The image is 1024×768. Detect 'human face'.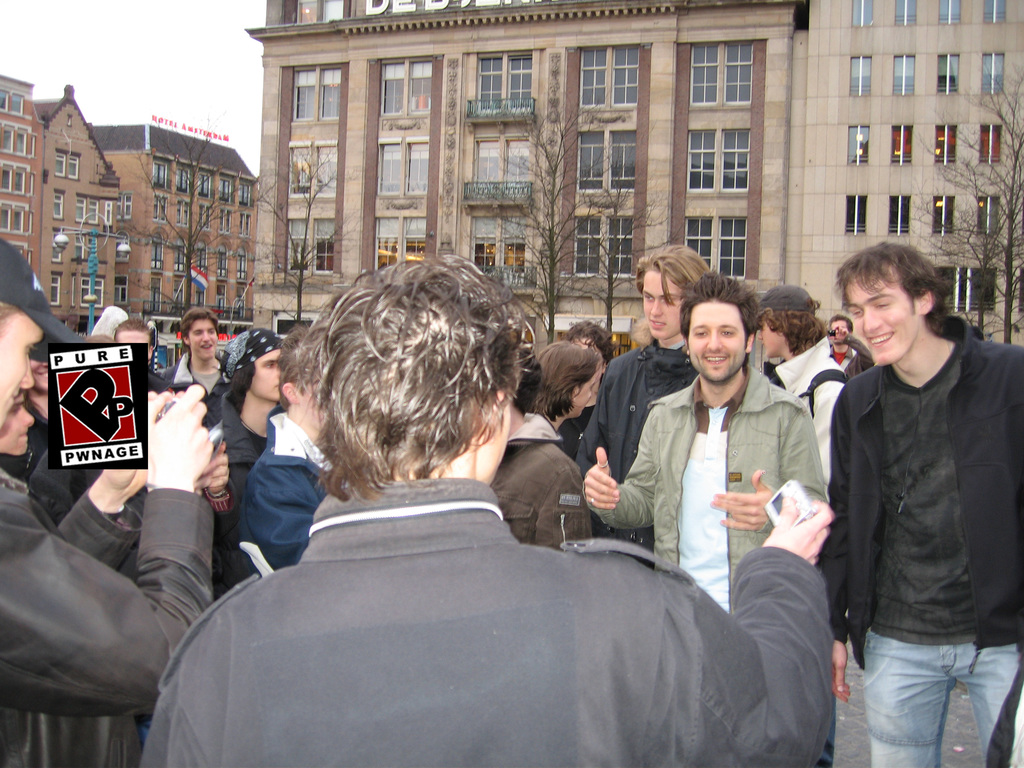
Detection: left=116, top=331, right=152, bottom=366.
